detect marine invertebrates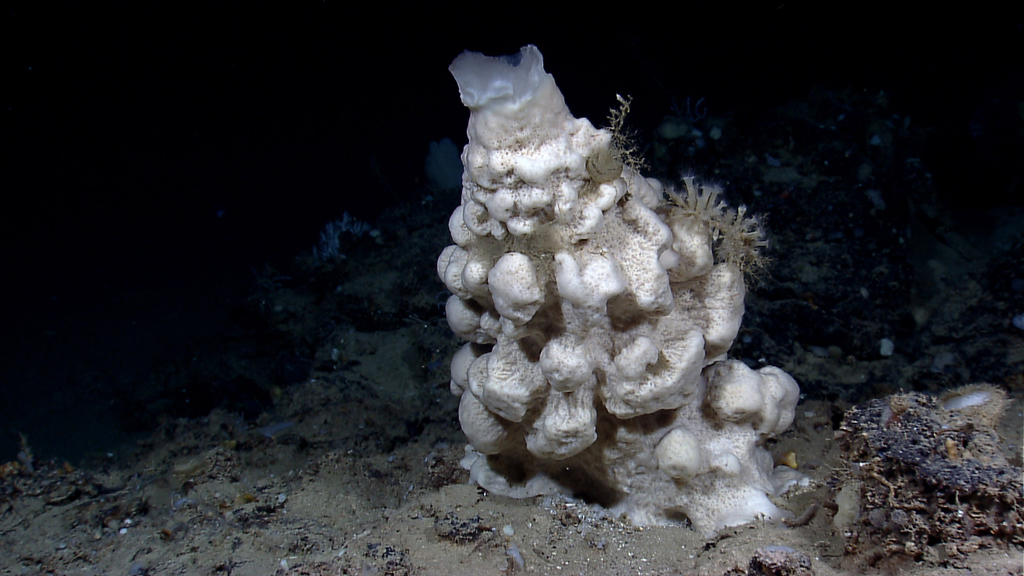
x1=417, y1=69, x2=765, y2=532
